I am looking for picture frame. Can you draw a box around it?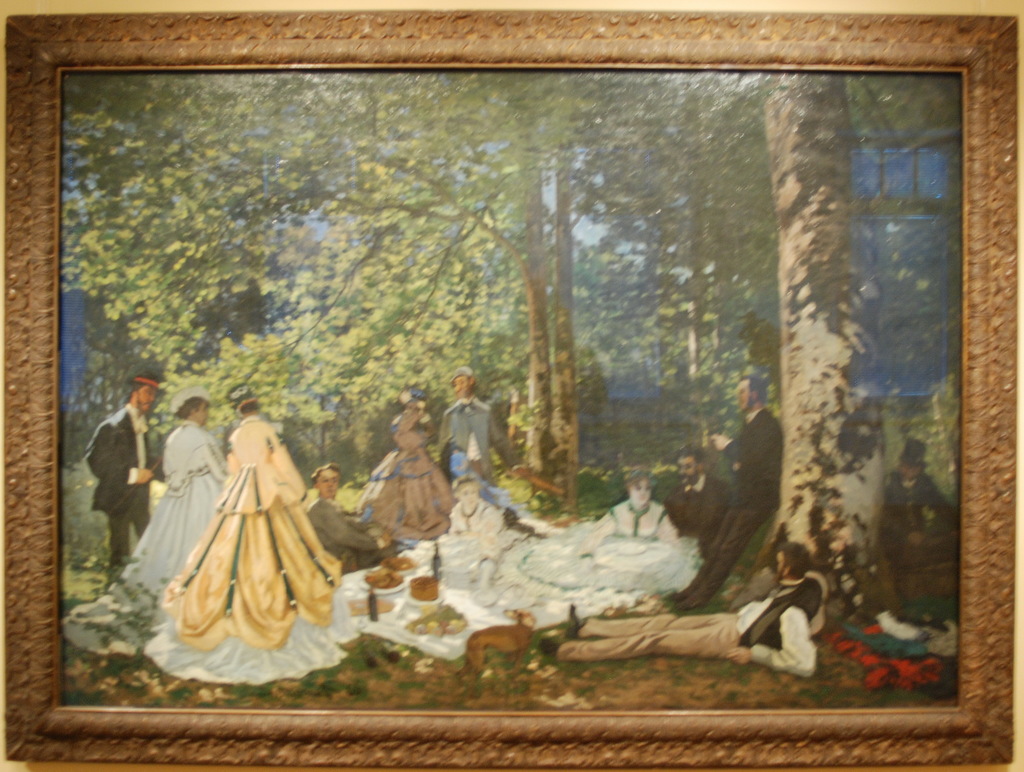
Sure, the bounding box is crop(1, 6, 1020, 771).
